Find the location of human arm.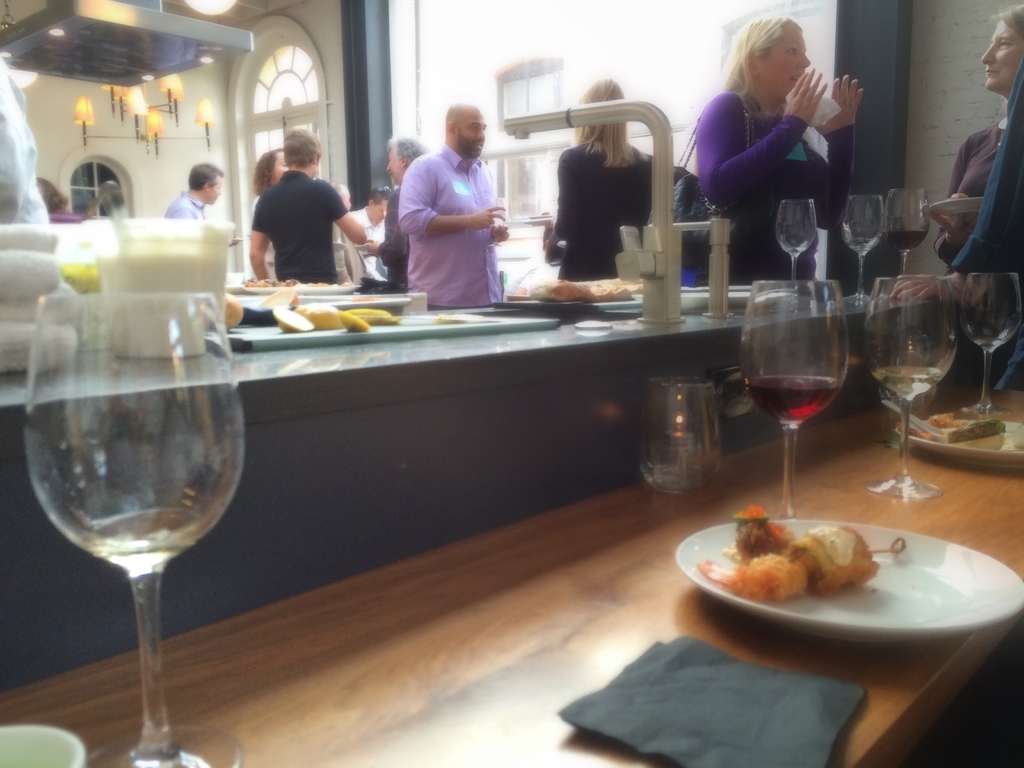
Location: <box>801,70,861,229</box>.
